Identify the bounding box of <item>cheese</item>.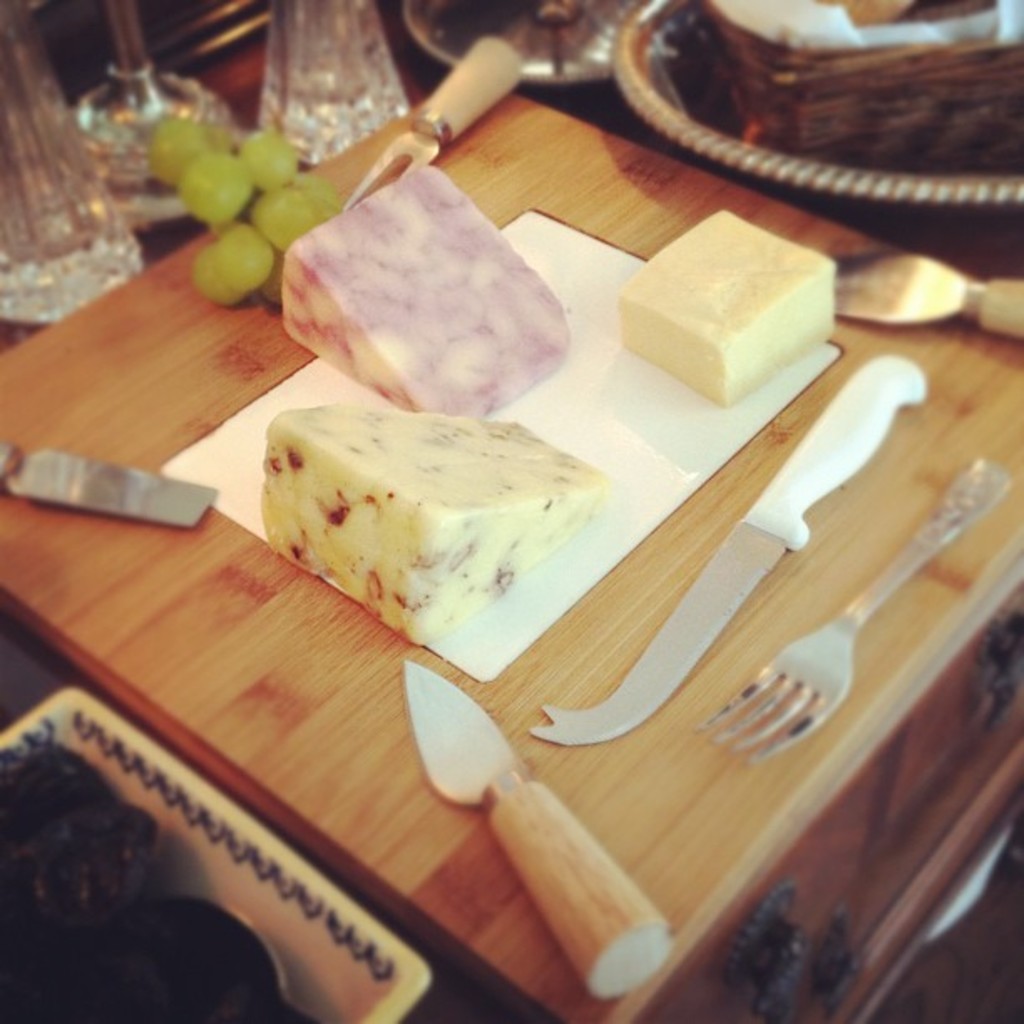
rect(278, 157, 574, 417).
